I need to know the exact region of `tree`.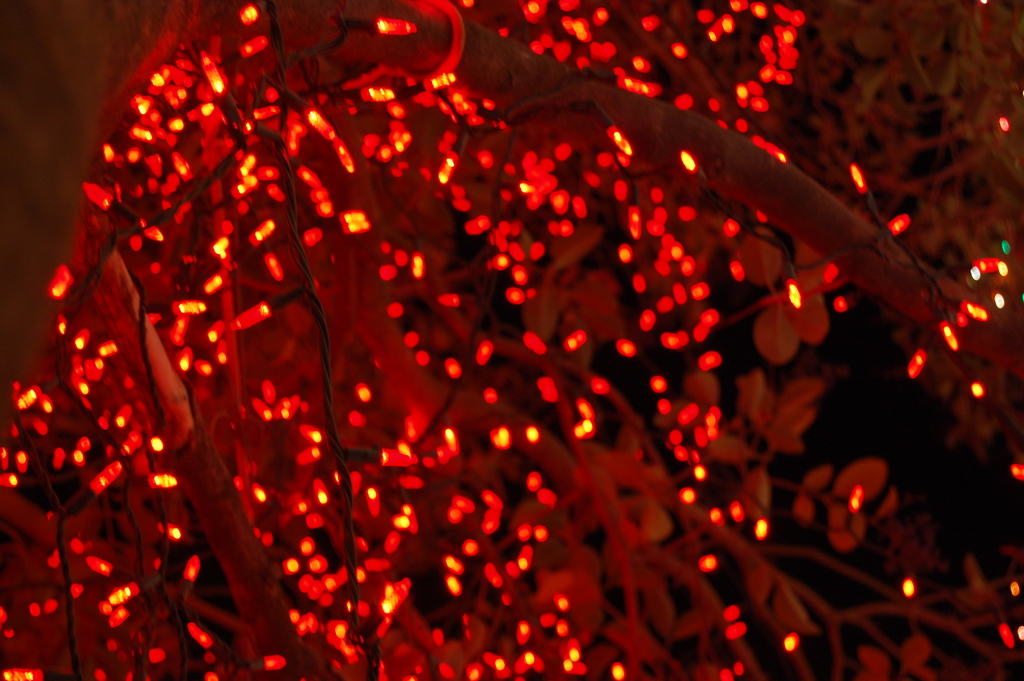
Region: bbox=[0, 0, 1023, 680].
